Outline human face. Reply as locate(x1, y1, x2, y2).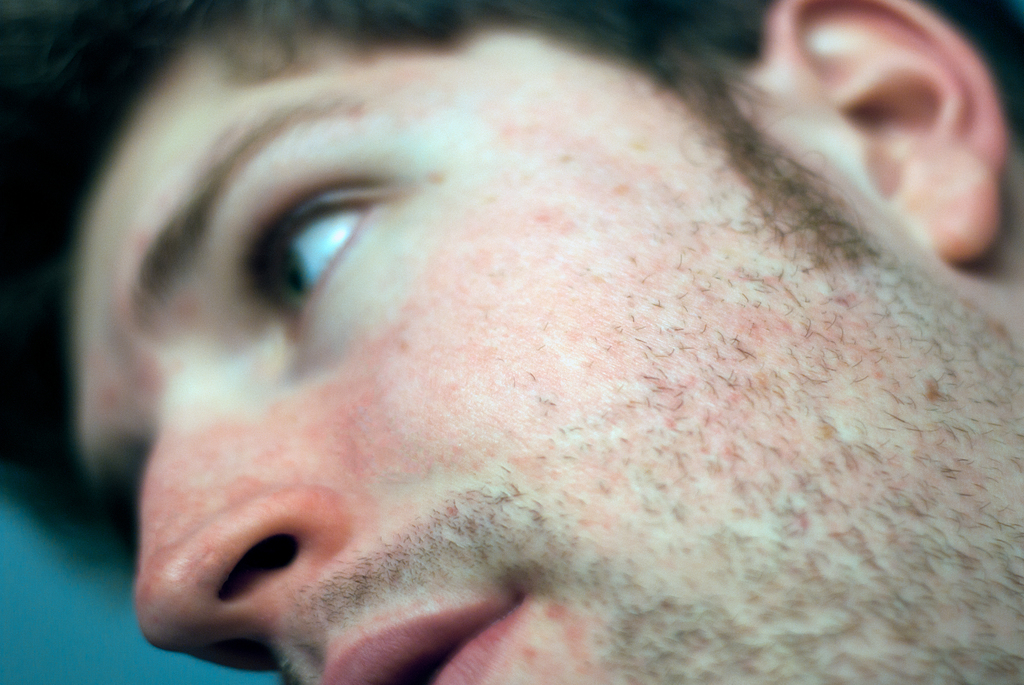
locate(51, 29, 1012, 684).
